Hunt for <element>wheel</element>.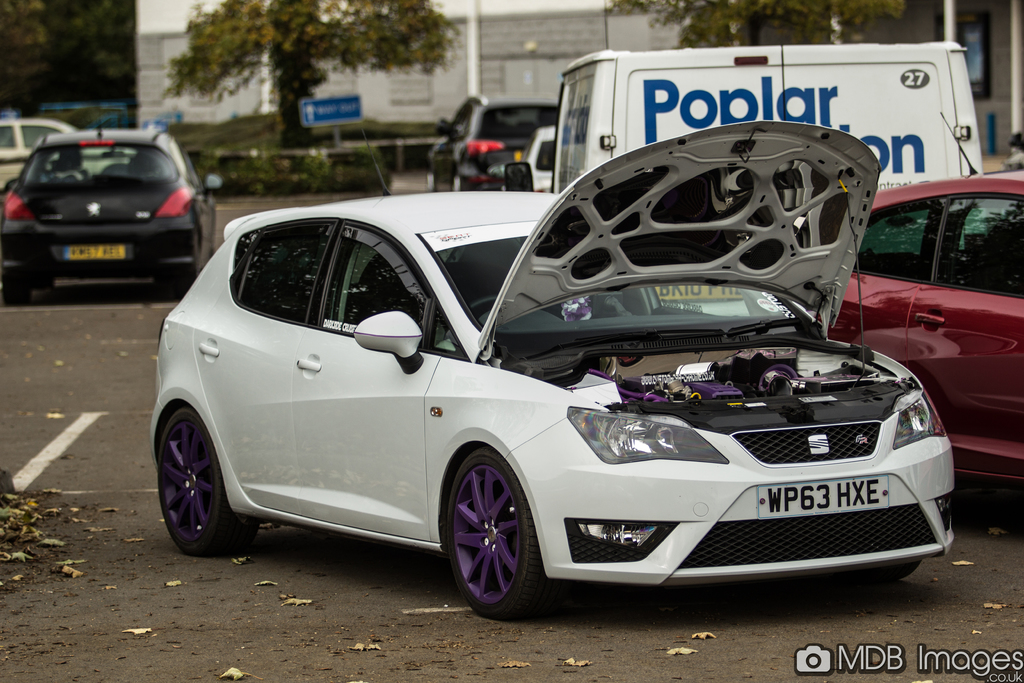
Hunted down at bbox(160, 409, 261, 557).
